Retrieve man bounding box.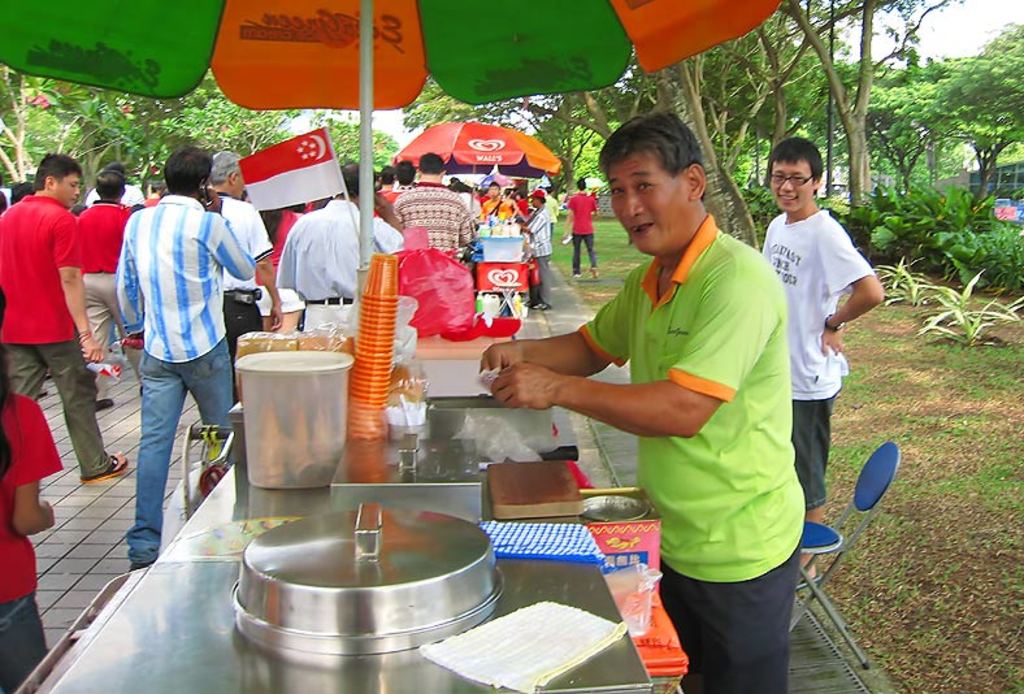
Bounding box: <box>78,174,133,409</box>.
